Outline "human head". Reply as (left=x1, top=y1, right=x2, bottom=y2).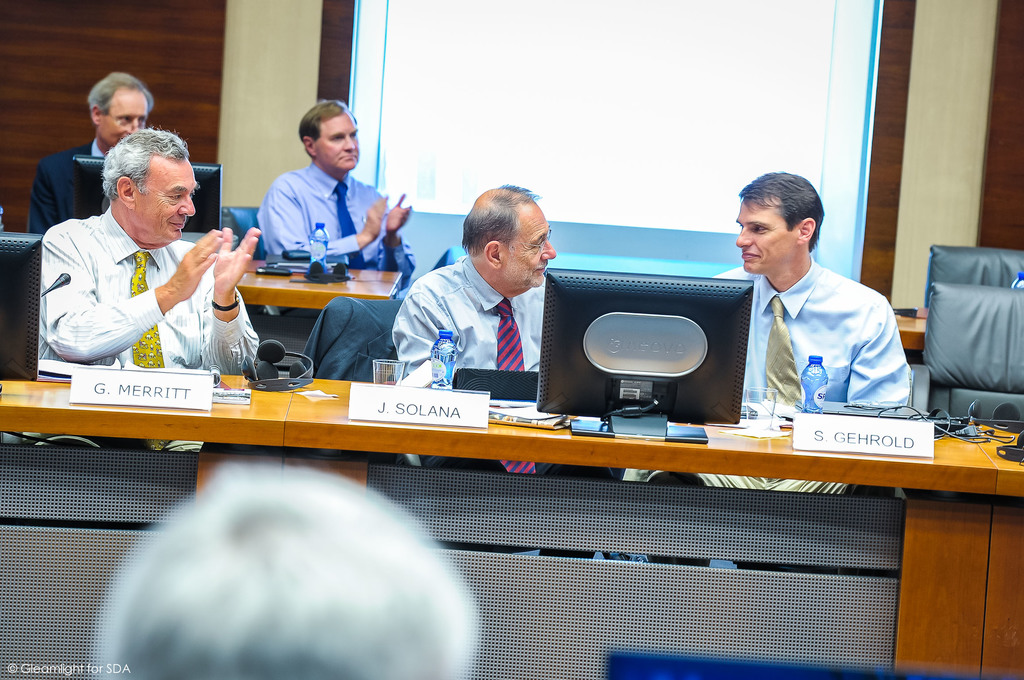
(left=108, top=129, right=202, bottom=247).
